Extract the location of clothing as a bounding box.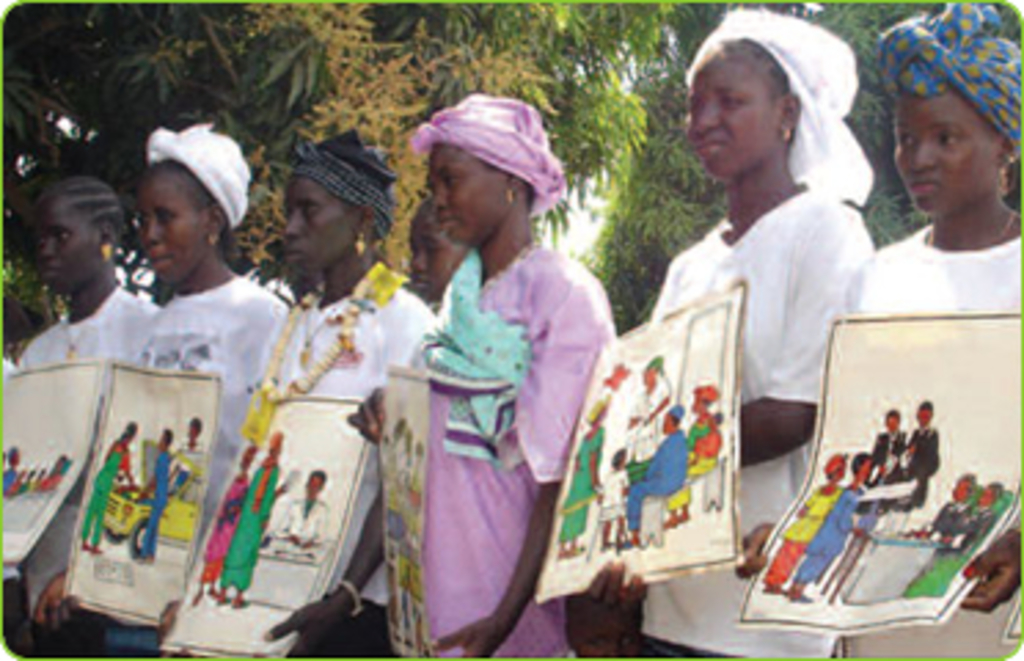
[262, 284, 440, 658].
